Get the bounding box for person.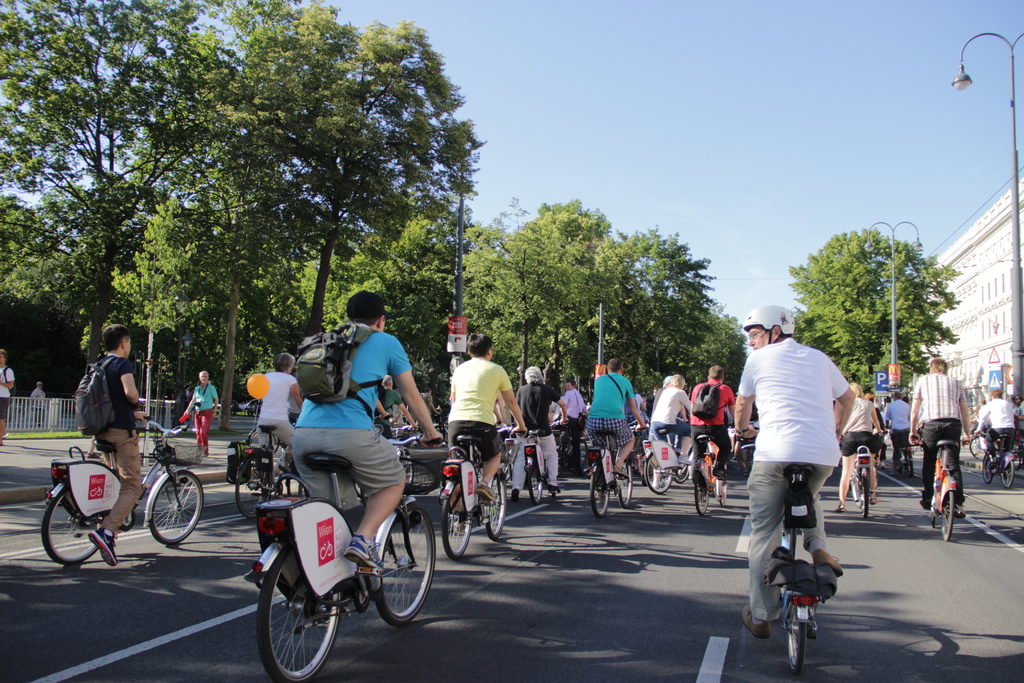
bbox=[76, 319, 149, 563].
